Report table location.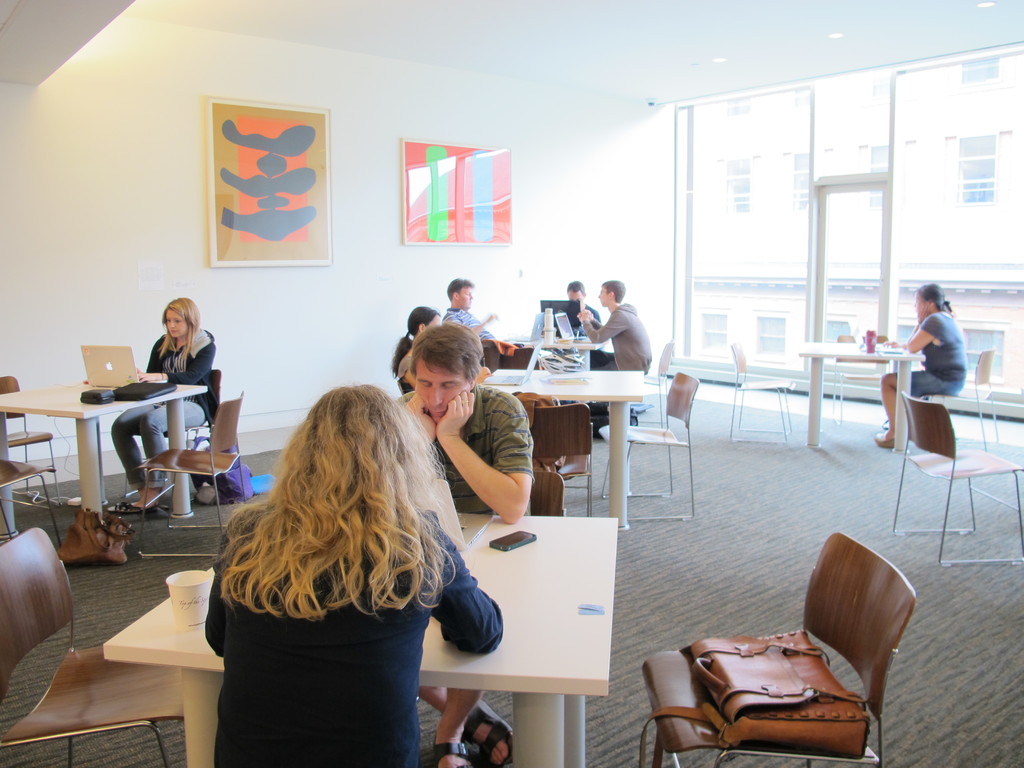
Report: crop(483, 364, 643, 520).
